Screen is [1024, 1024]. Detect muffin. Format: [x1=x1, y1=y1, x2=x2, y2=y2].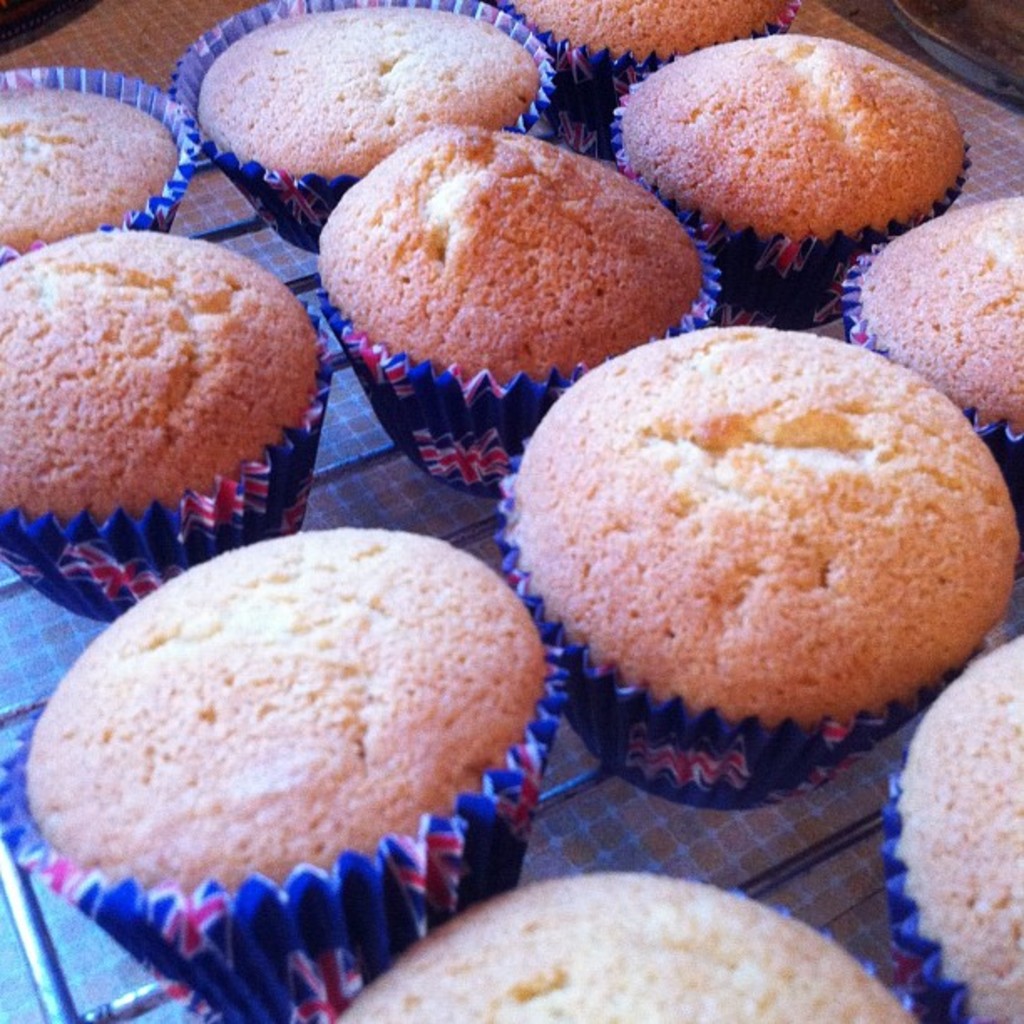
[x1=873, y1=637, x2=1022, y2=1022].
